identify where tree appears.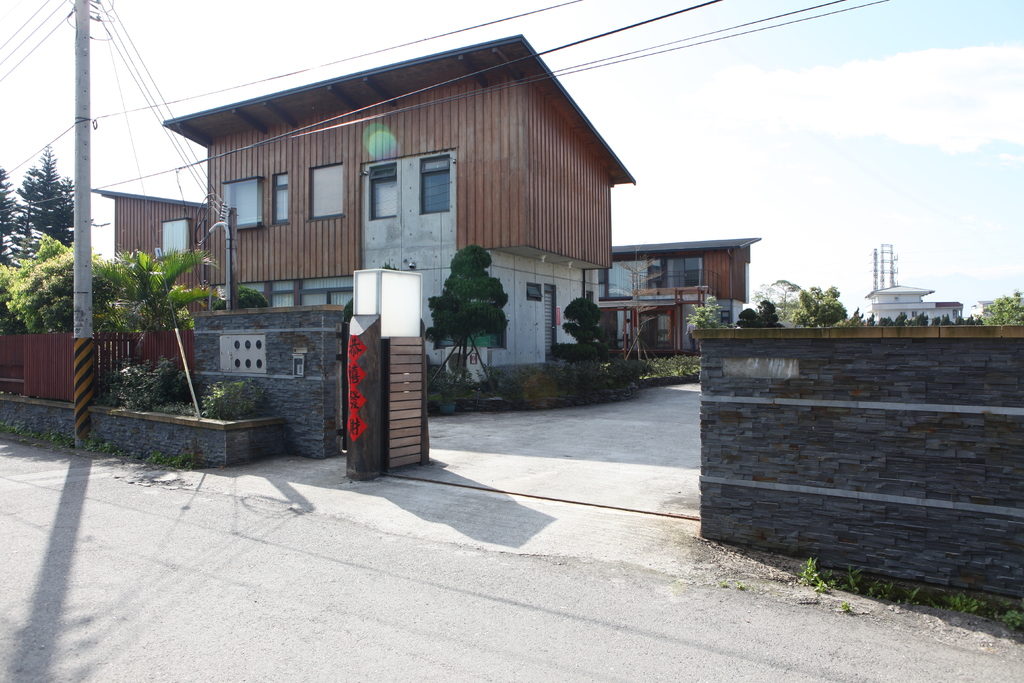
Appears at BBox(735, 297, 783, 327).
